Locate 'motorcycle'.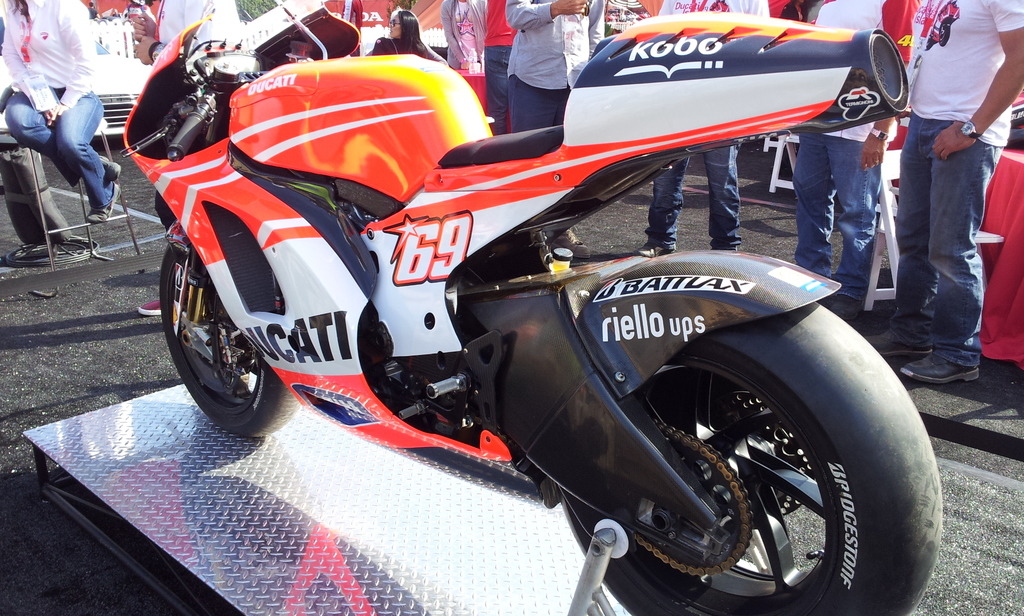
Bounding box: x1=150, y1=10, x2=952, y2=596.
